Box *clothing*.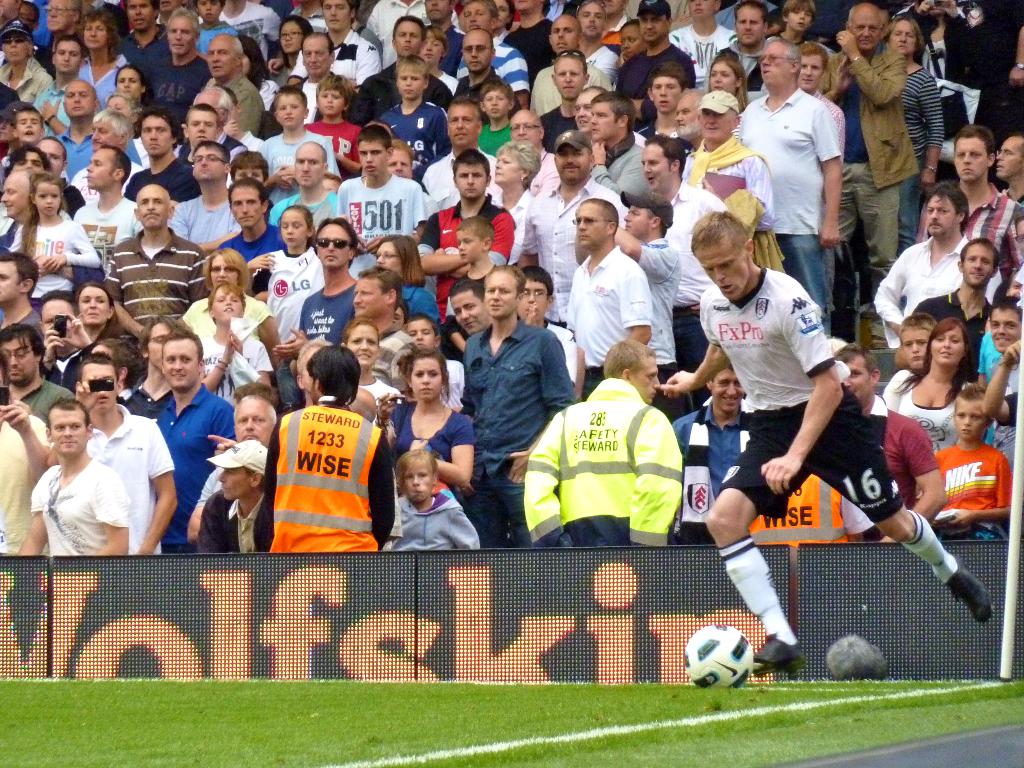
892 513 957 579.
